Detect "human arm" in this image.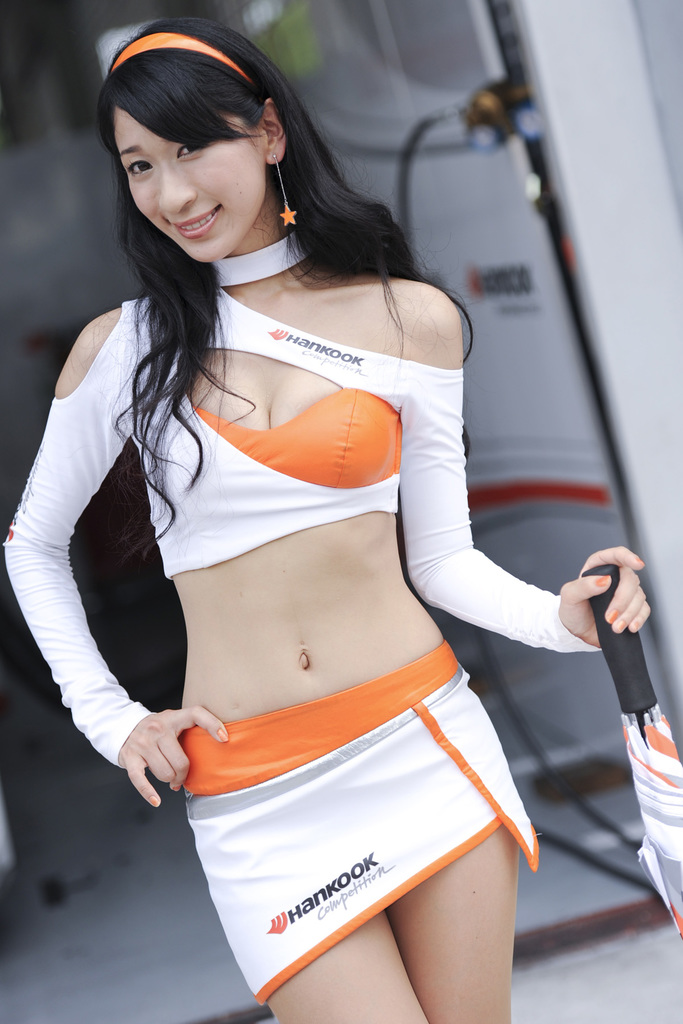
Detection: (x1=17, y1=294, x2=185, y2=836).
